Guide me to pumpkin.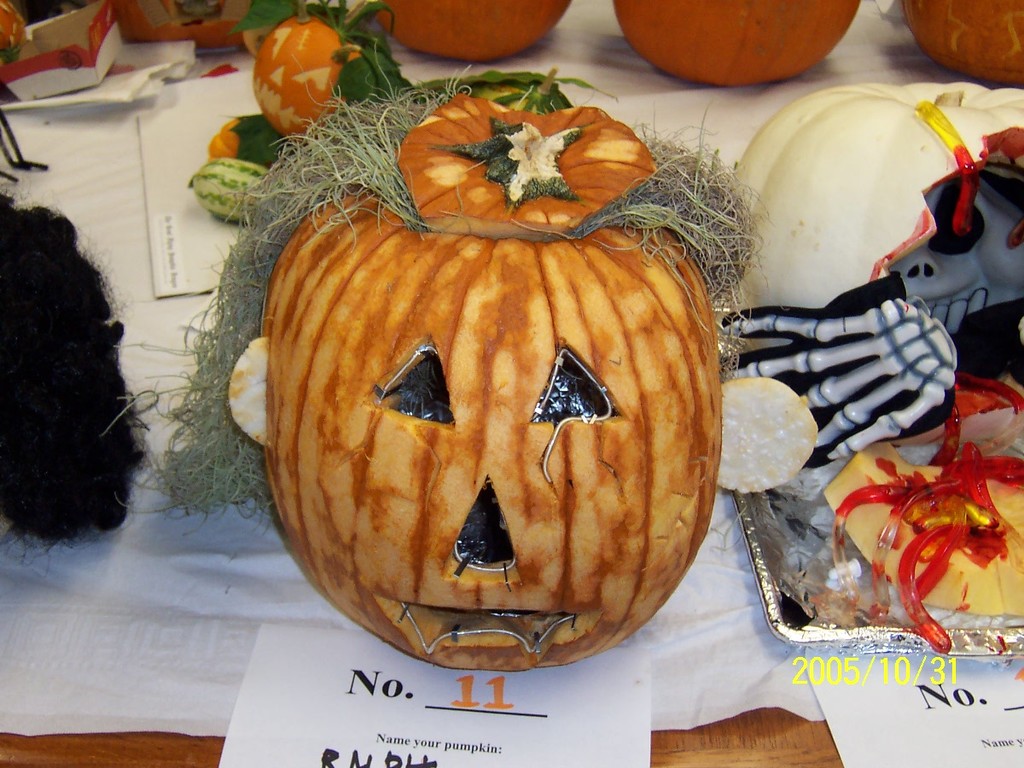
Guidance: crop(219, 77, 725, 666).
